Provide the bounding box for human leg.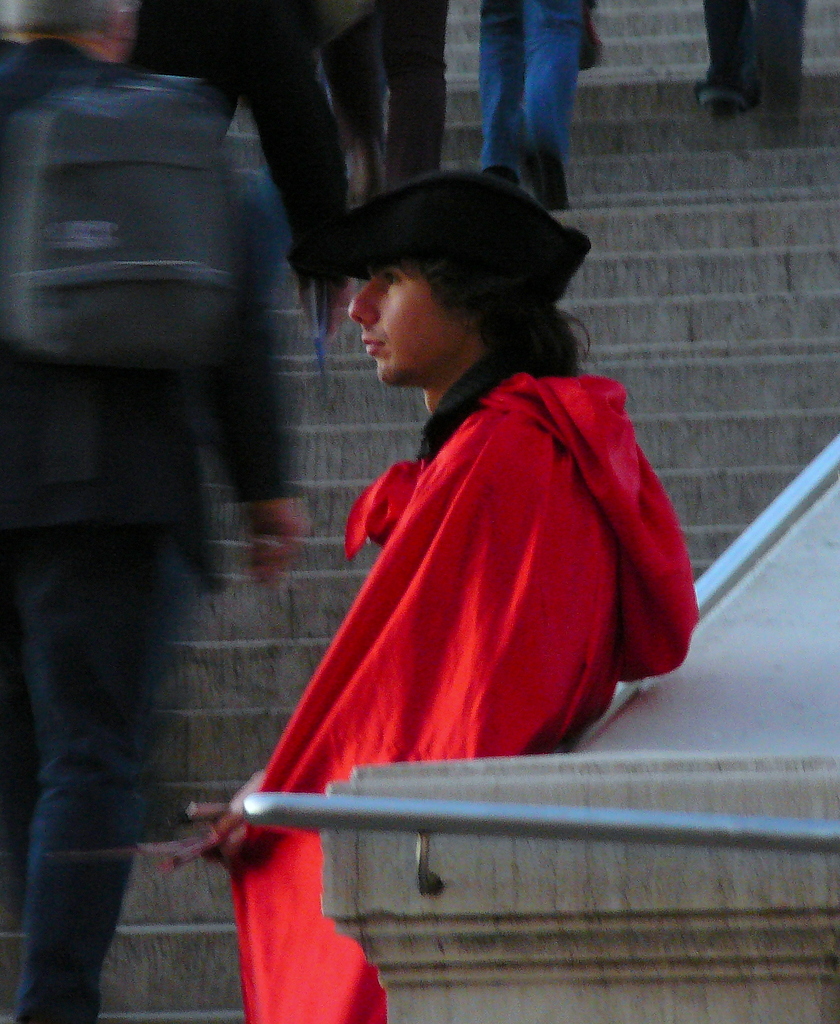
{"x1": 385, "y1": 0, "x2": 443, "y2": 180}.
